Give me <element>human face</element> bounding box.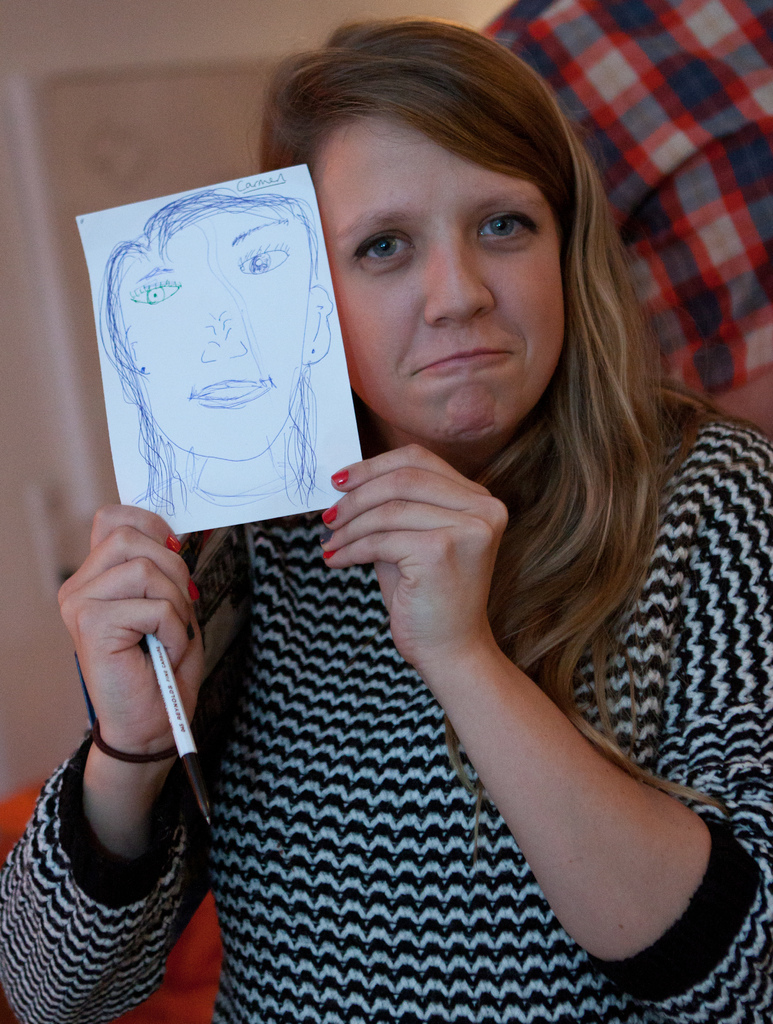
rect(312, 115, 566, 447).
